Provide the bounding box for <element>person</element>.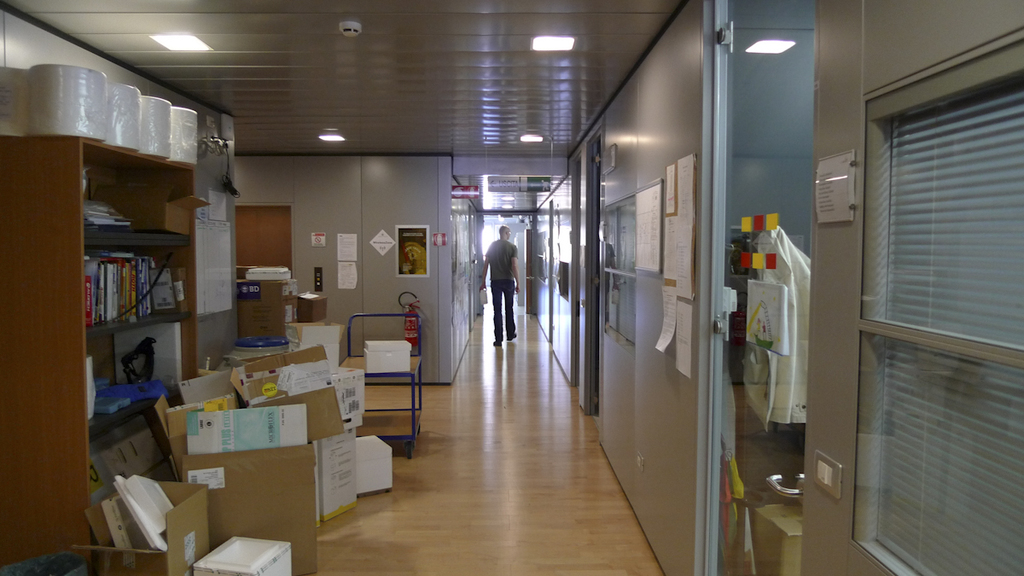
(479, 227, 521, 345).
